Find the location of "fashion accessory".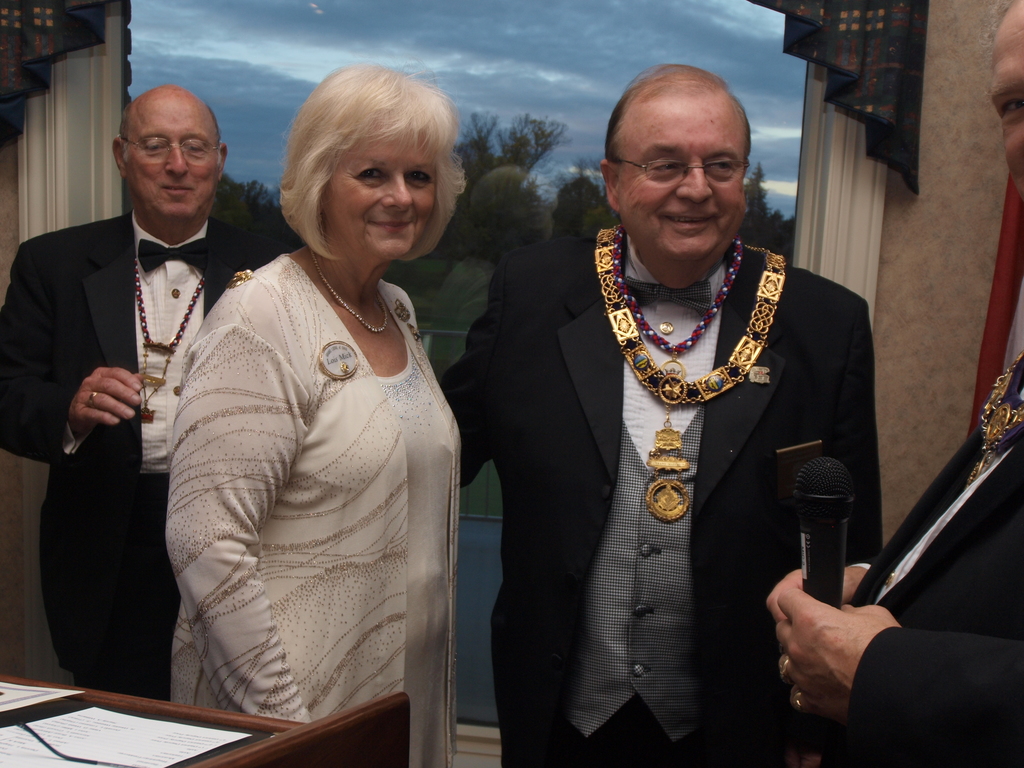
Location: (791,694,810,709).
